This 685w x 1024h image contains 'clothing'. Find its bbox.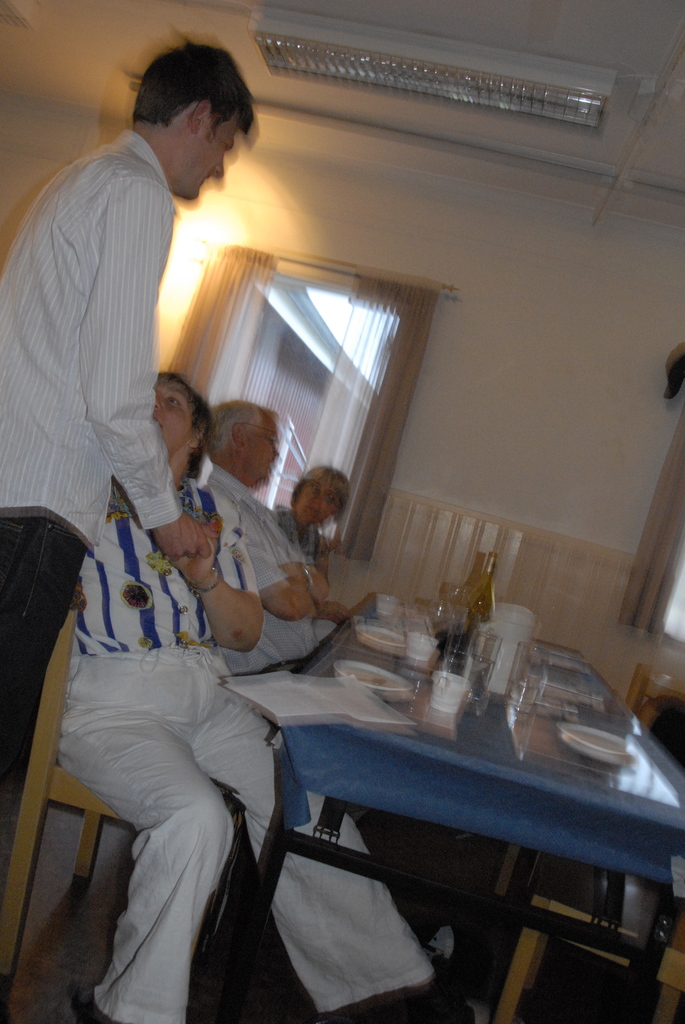
l=61, t=472, r=431, b=1010.
